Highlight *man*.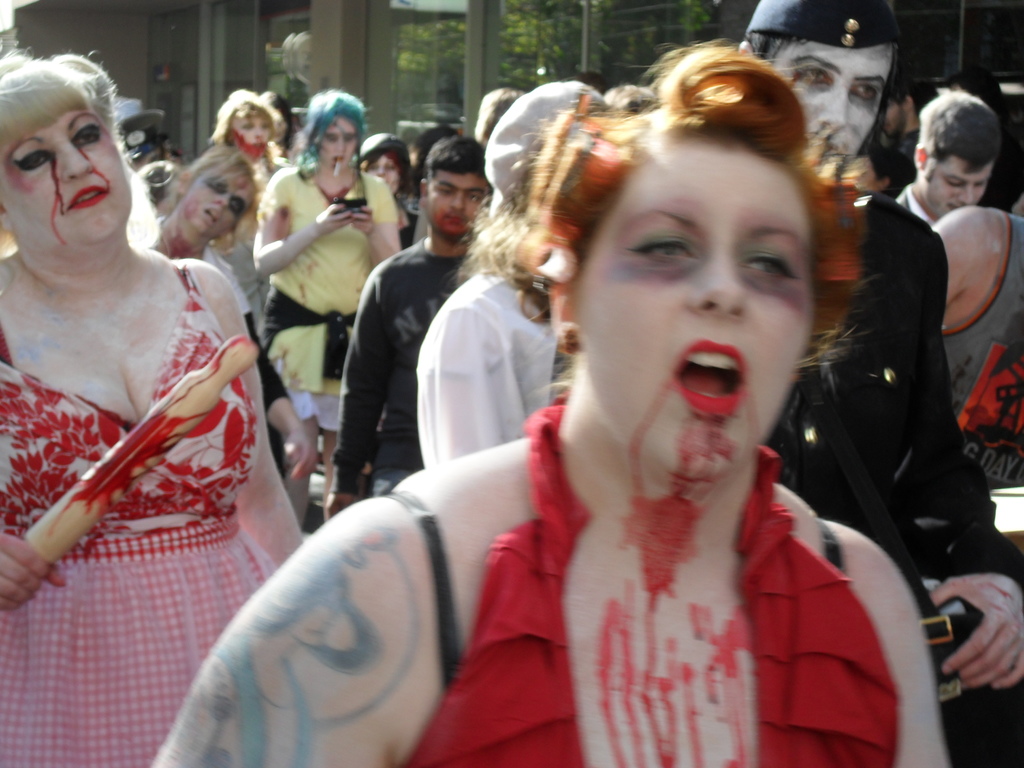
Highlighted region: [left=739, top=3, right=1023, bottom=767].
